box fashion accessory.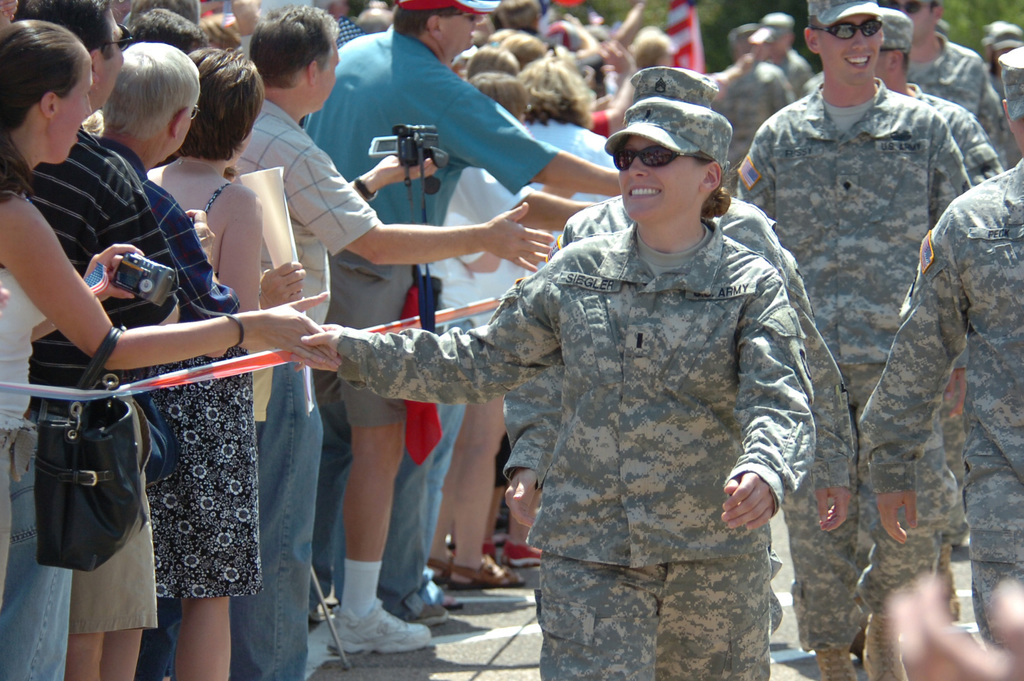
[x1=226, y1=314, x2=244, y2=351].
